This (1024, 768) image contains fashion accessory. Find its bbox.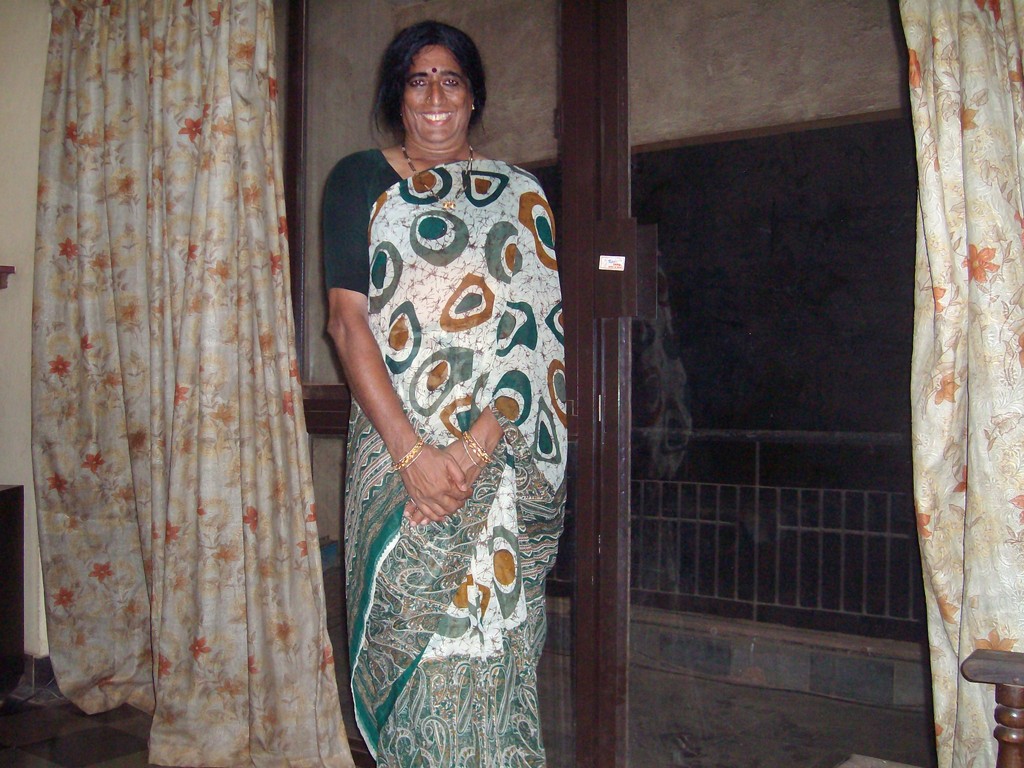
(468,429,493,456).
